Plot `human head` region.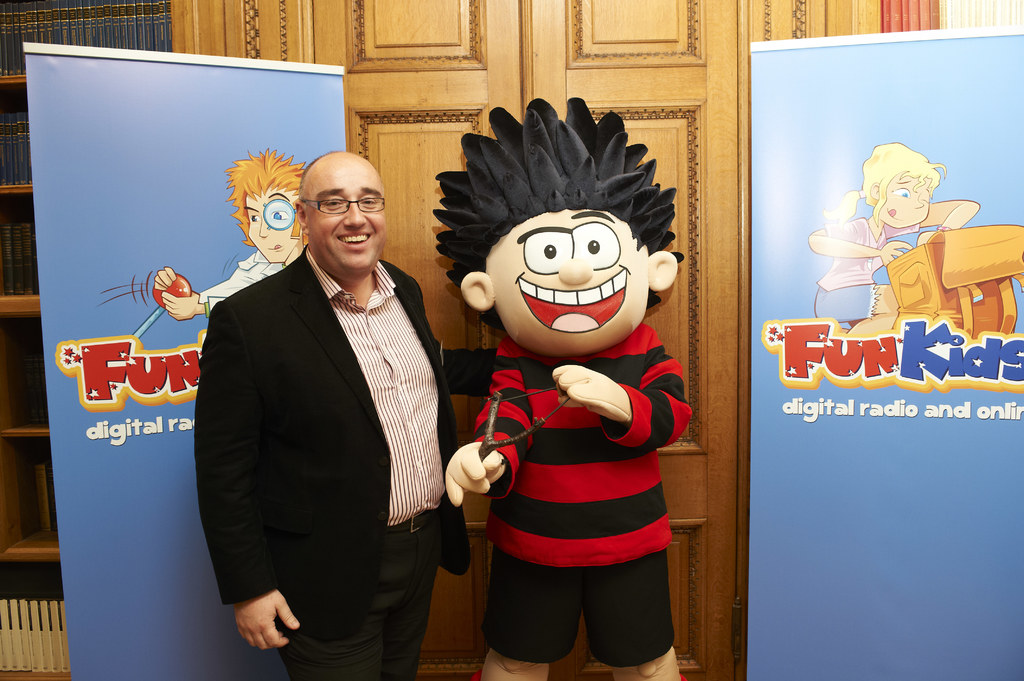
Plotted at 224, 146, 308, 264.
